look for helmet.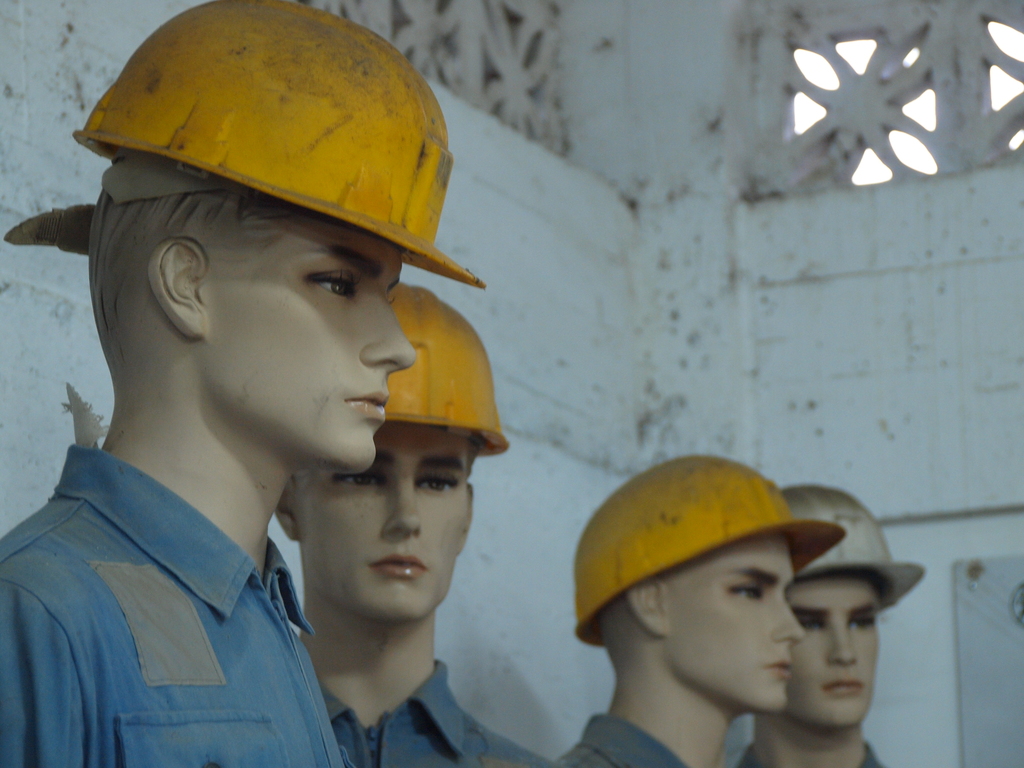
Found: (577,454,845,650).
